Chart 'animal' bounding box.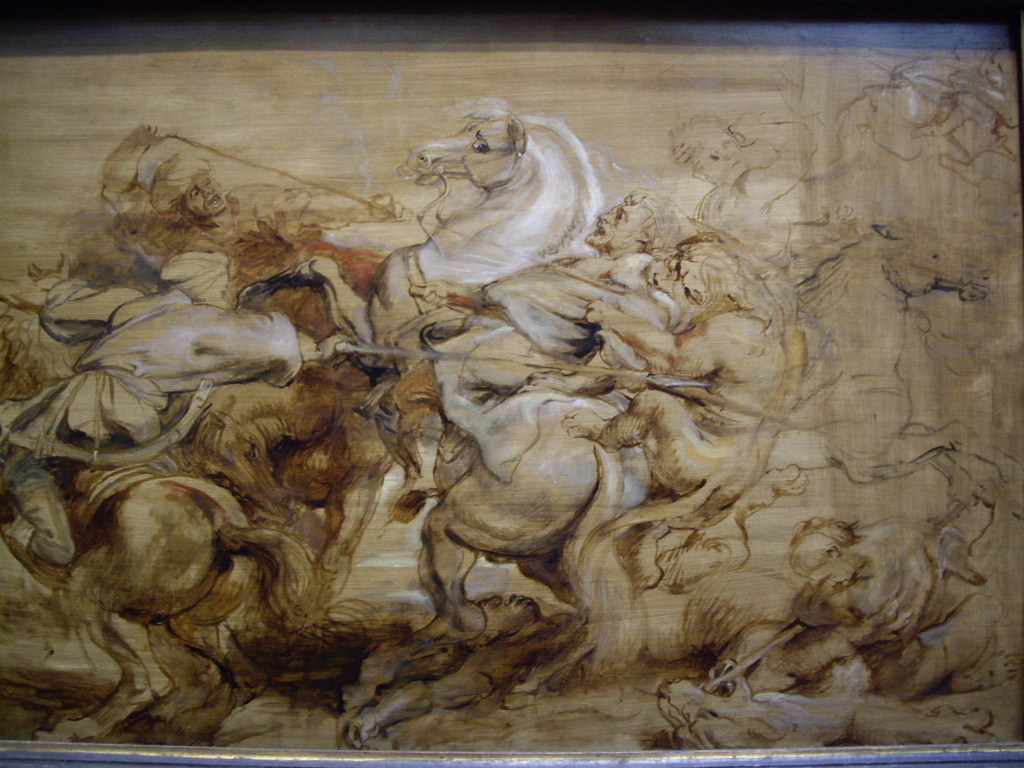
Charted: (x1=0, y1=294, x2=320, y2=743).
